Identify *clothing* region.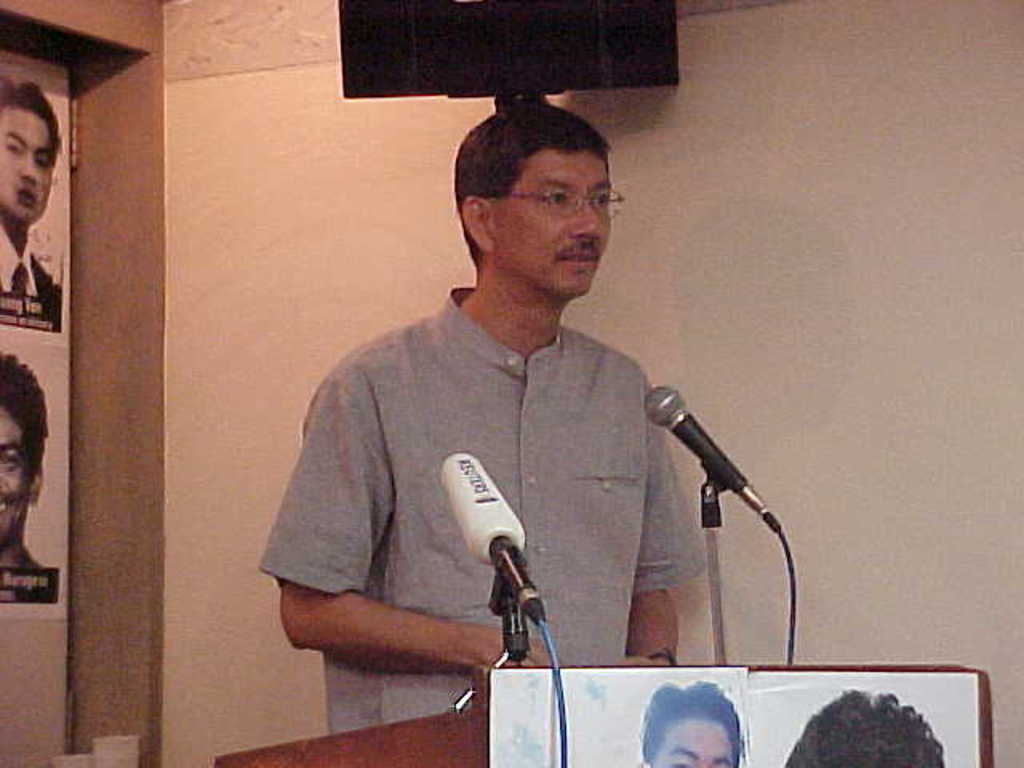
Region: left=0, top=219, right=66, bottom=302.
